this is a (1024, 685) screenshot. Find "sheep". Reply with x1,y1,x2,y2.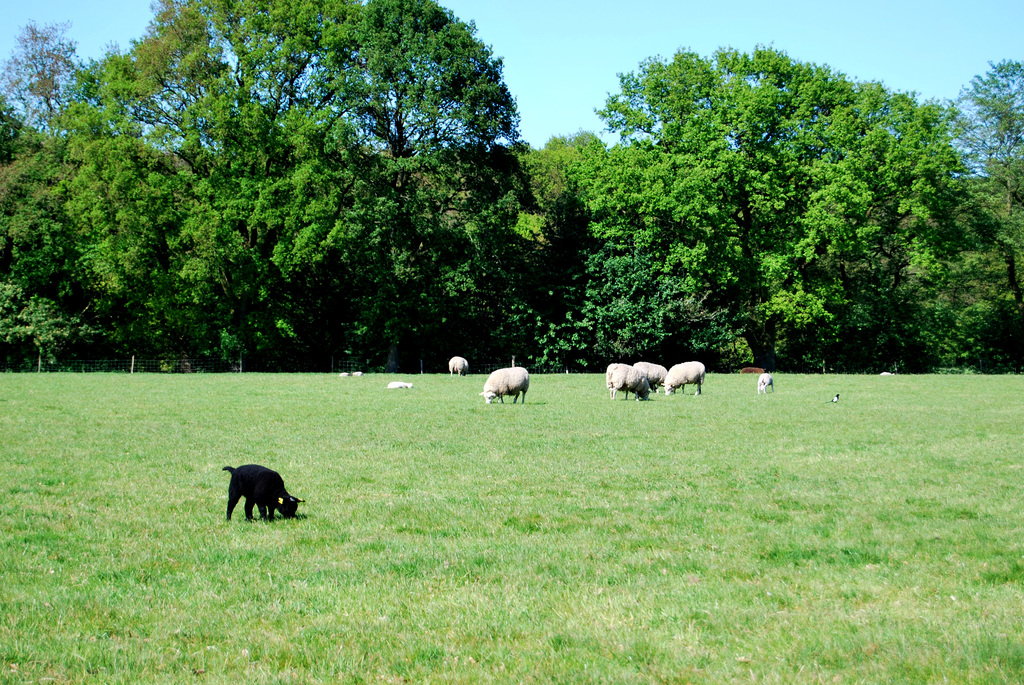
758,377,776,392.
